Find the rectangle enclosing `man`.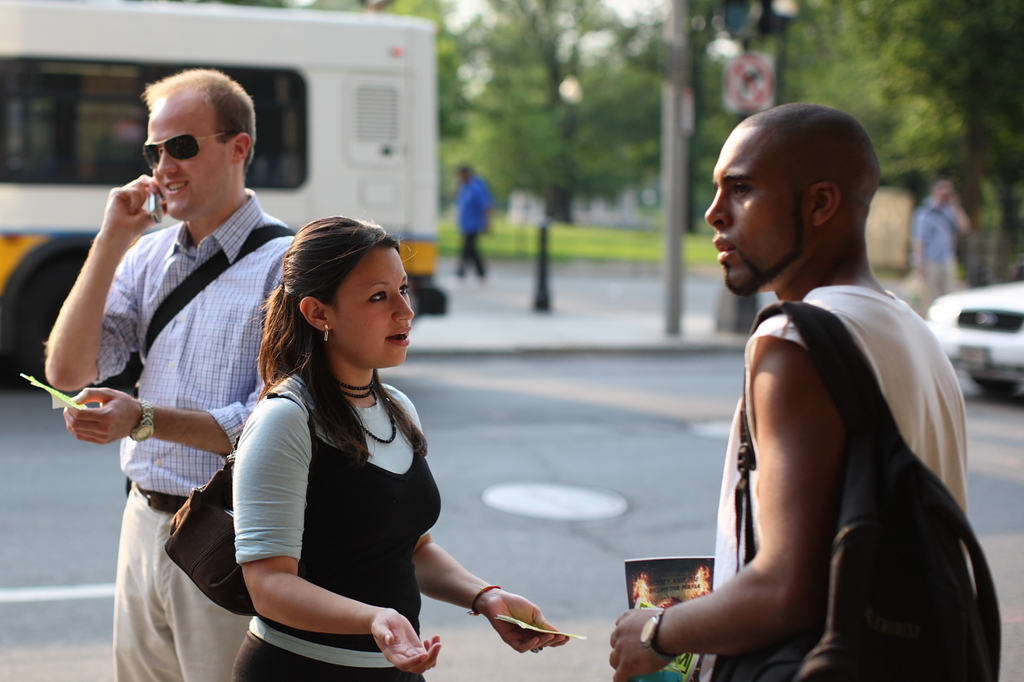
bbox(910, 180, 973, 312).
